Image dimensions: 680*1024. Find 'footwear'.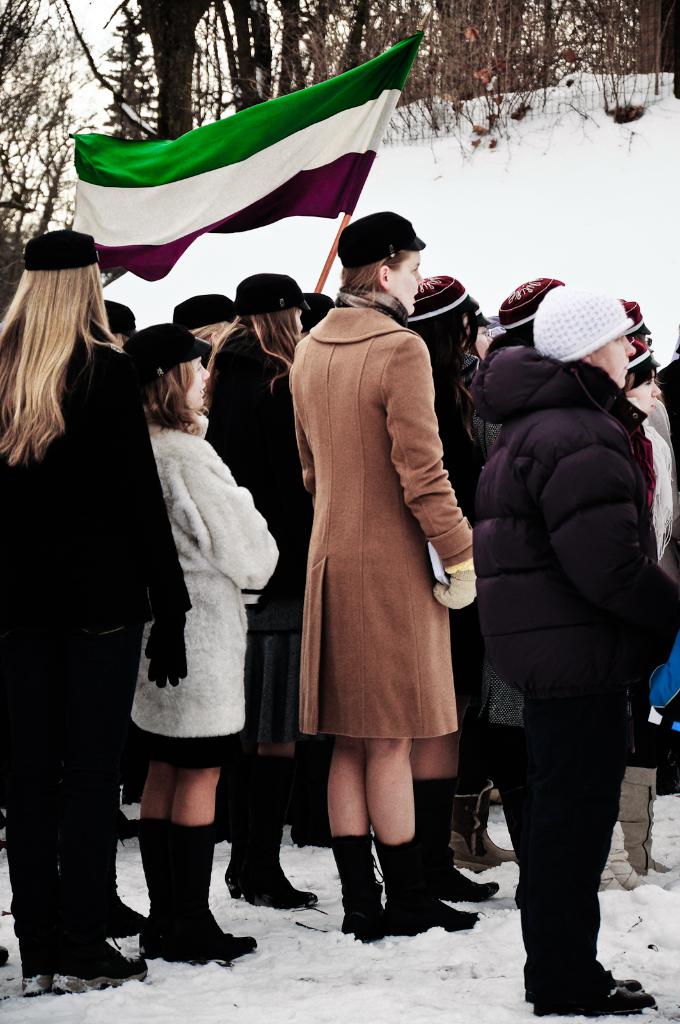
x1=383 y1=890 x2=476 y2=942.
